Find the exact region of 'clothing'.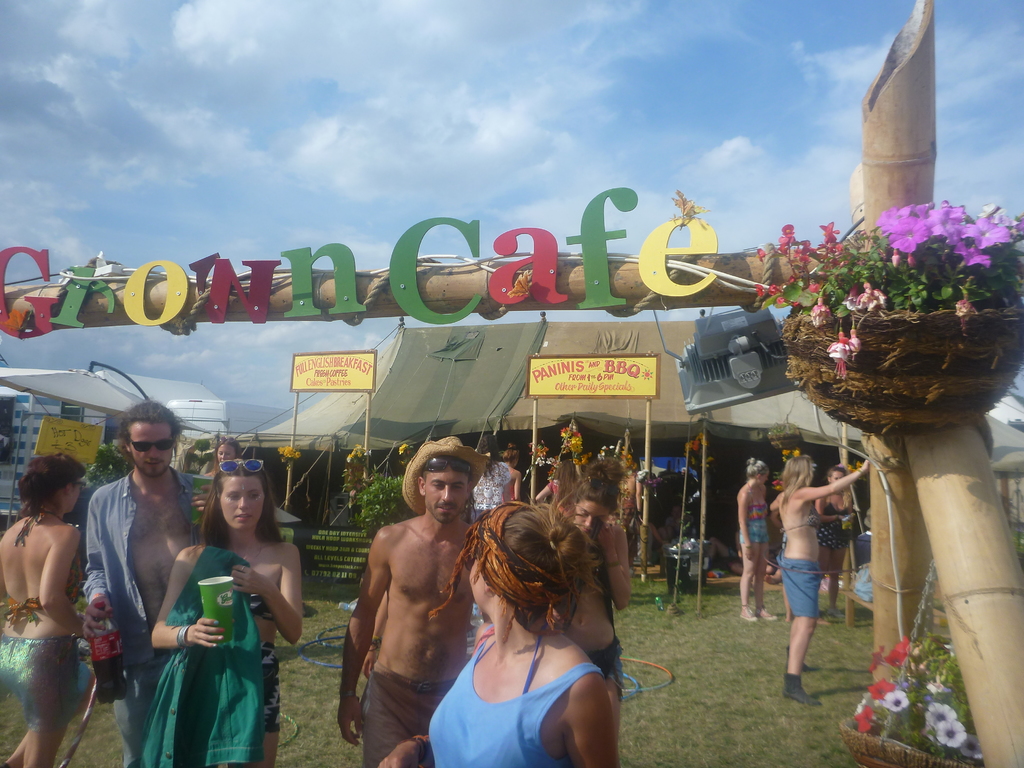
Exact region: bbox=[667, 490, 721, 572].
